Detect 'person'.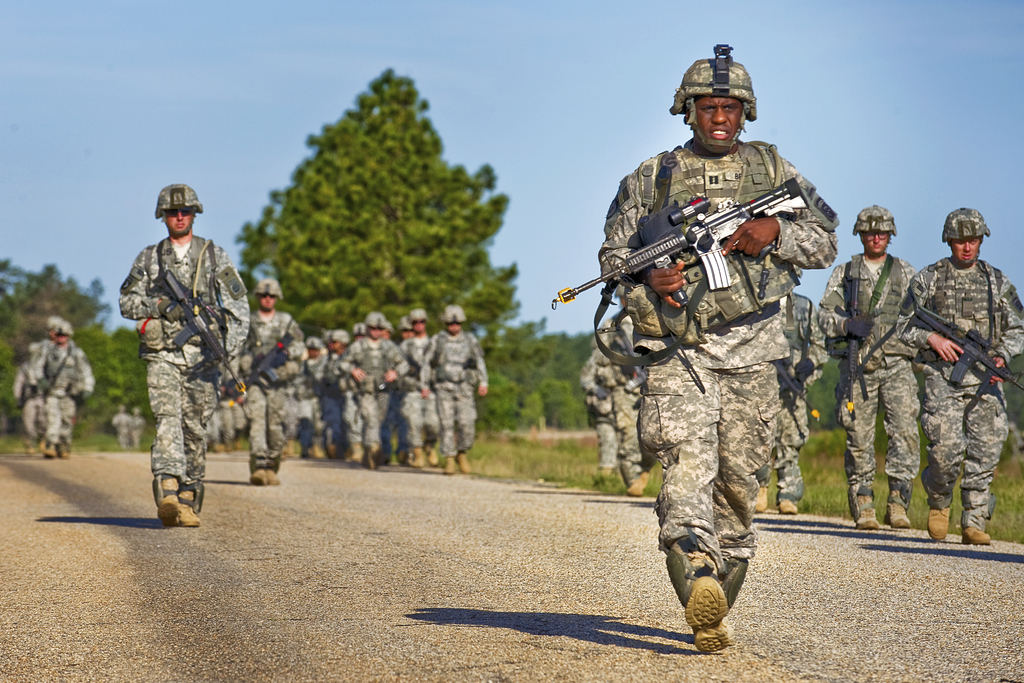
Detected at x1=585, y1=273, x2=652, y2=497.
